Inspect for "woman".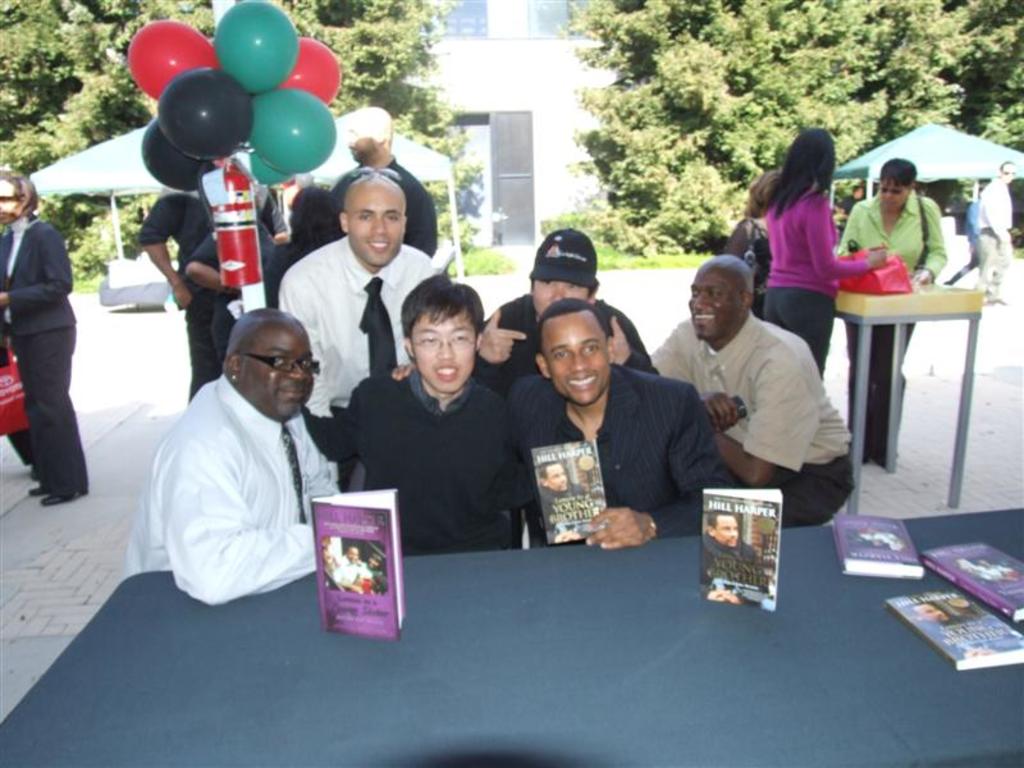
Inspection: detection(758, 131, 888, 380).
